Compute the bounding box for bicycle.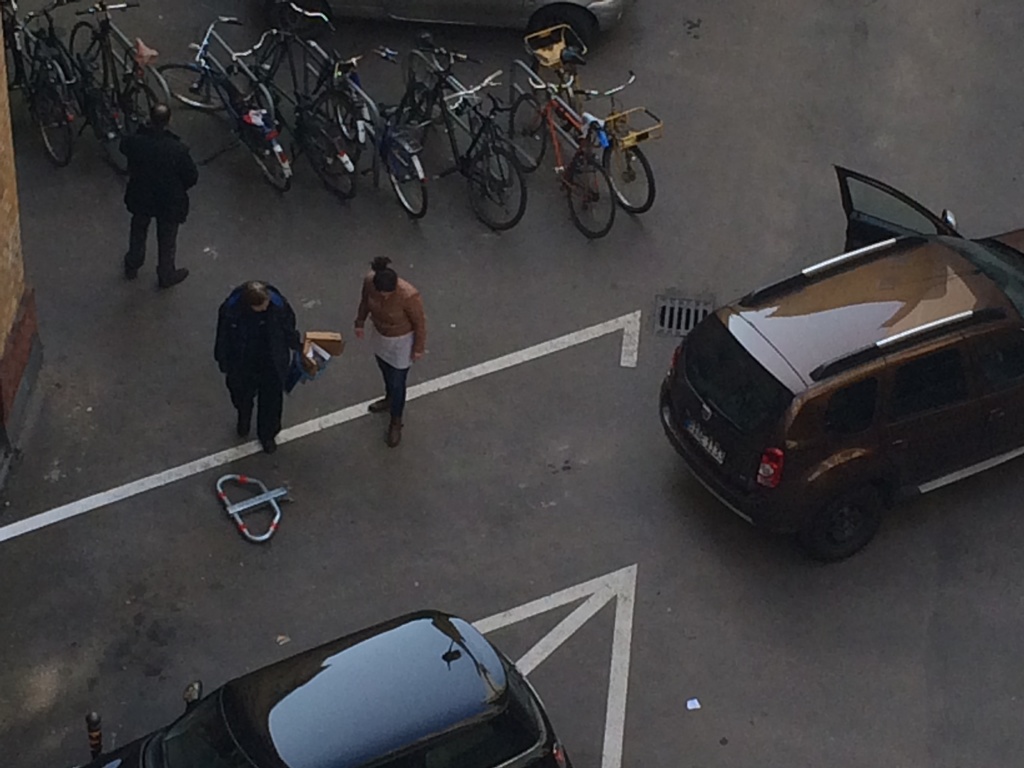
x1=323 y1=68 x2=434 y2=221.
